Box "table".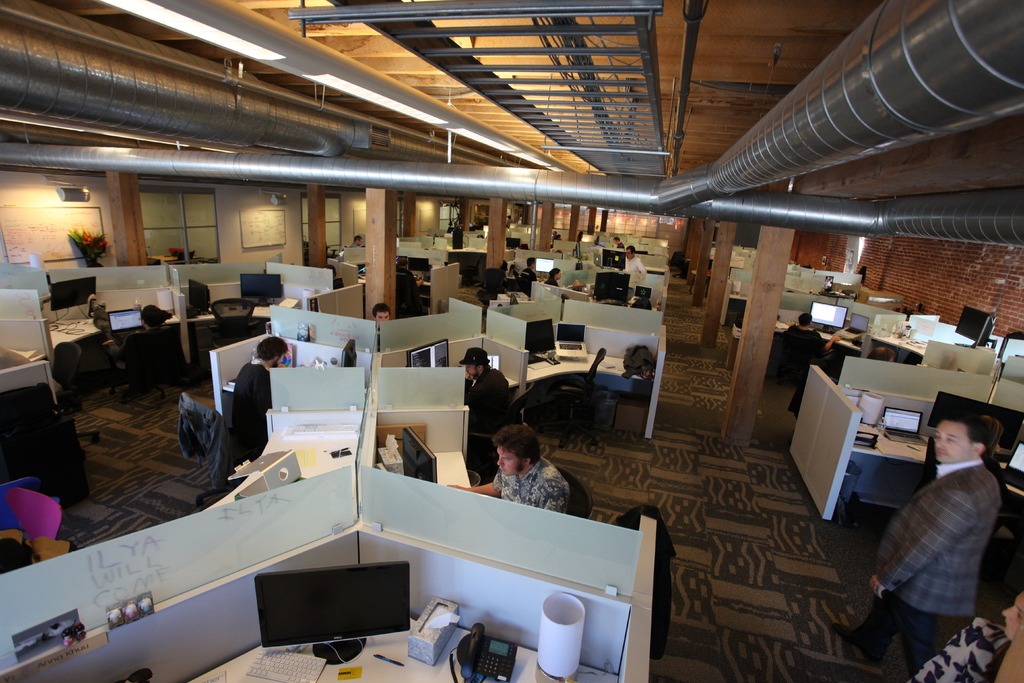
pyautogui.locateOnScreen(607, 243, 632, 257).
